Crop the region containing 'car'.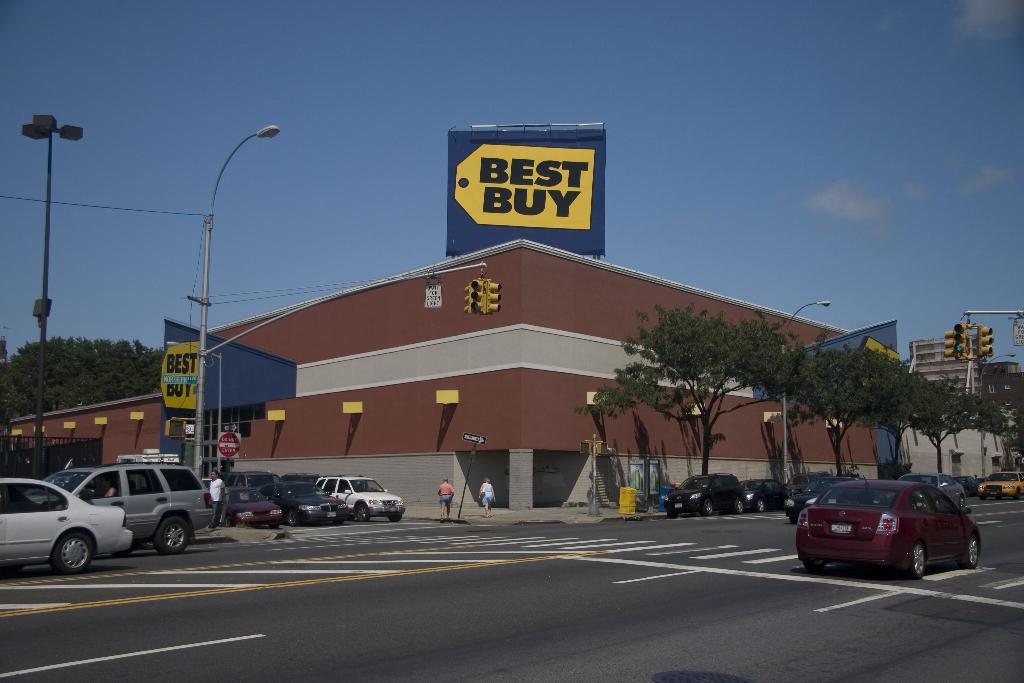
Crop region: box=[737, 478, 793, 507].
